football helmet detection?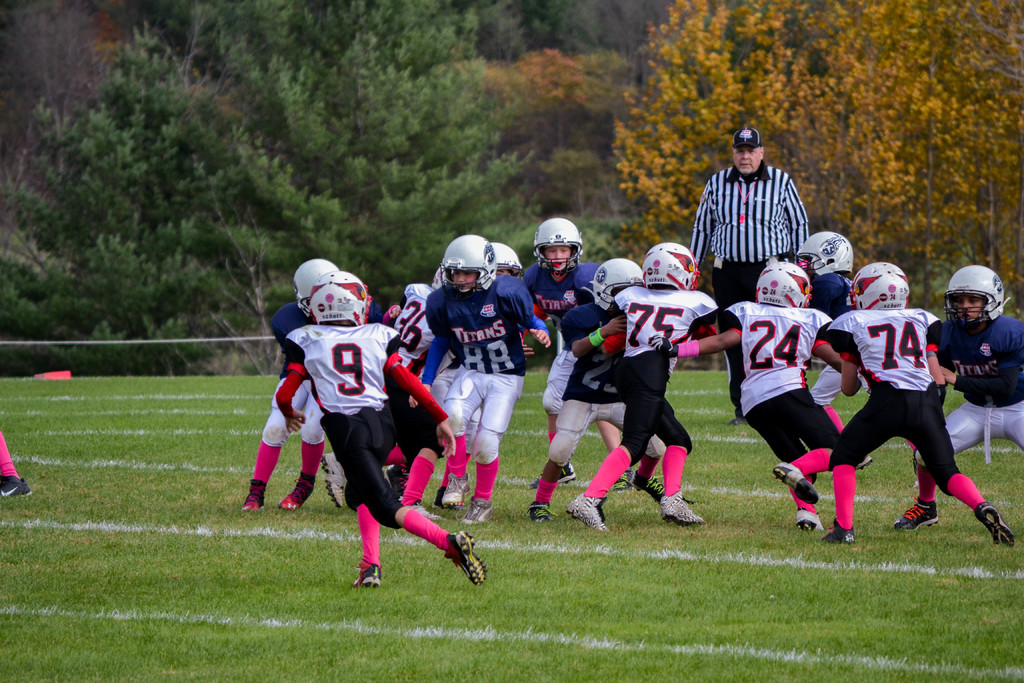
751, 259, 819, 303
